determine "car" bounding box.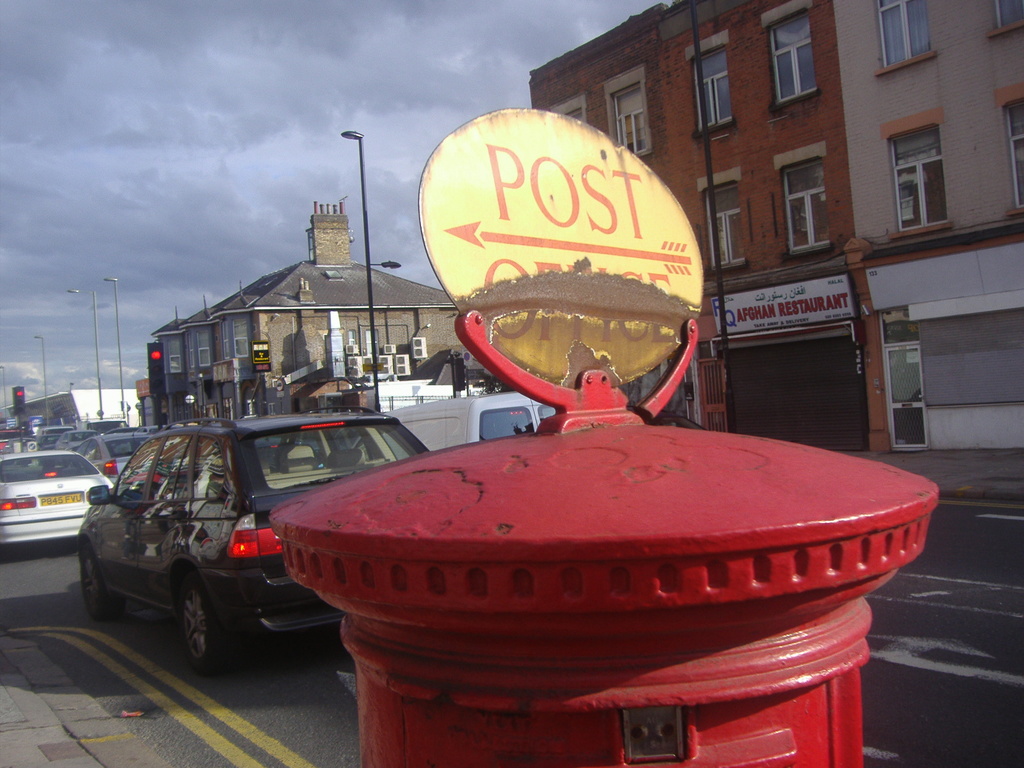
Determined: [left=90, top=430, right=156, bottom=490].
